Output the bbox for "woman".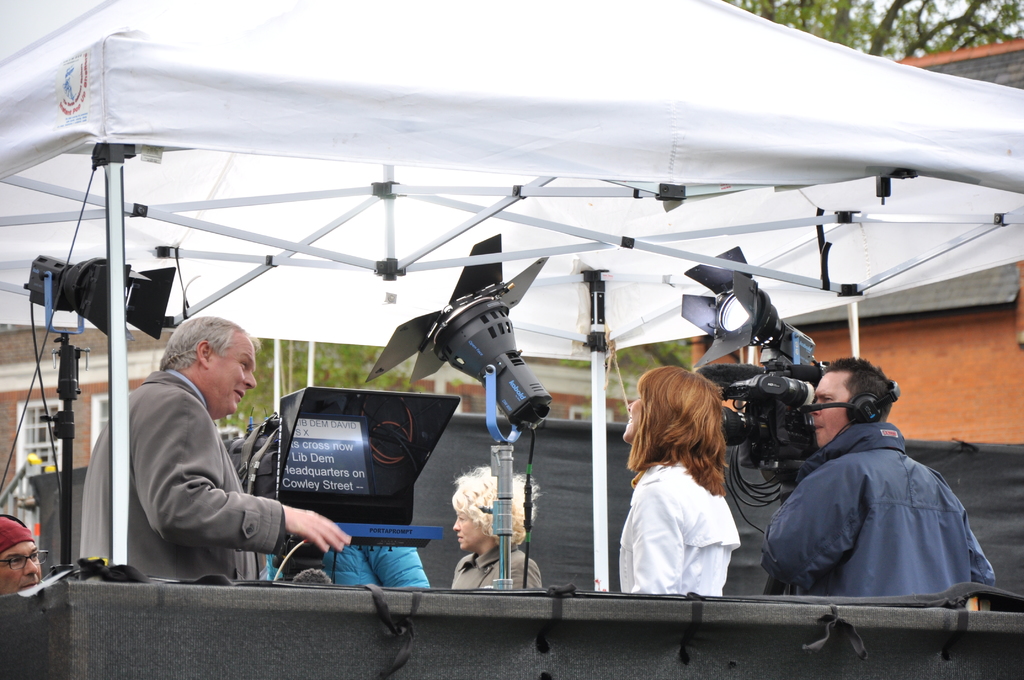
l=452, t=466, r=543, b=590.
